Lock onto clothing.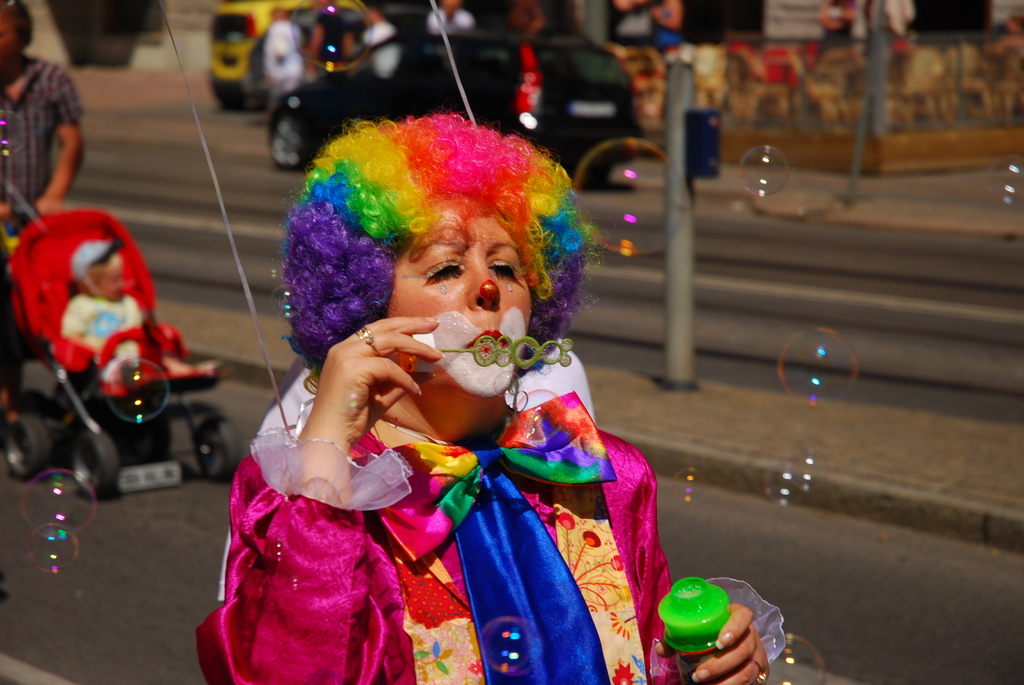
Locked: bbox(266, 21, 302, 100).
